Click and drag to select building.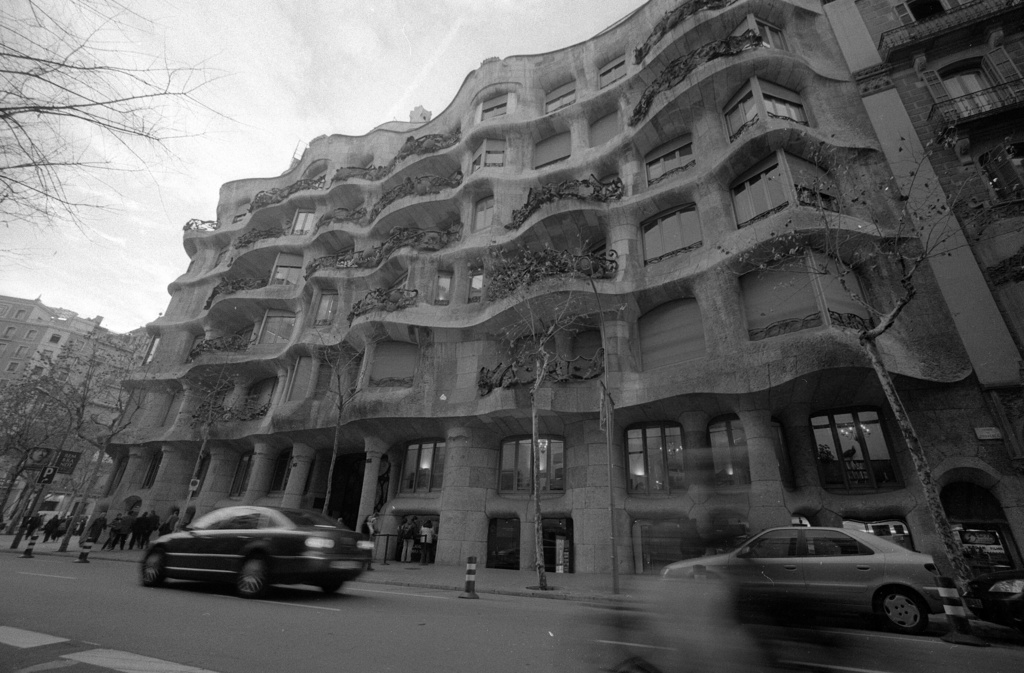
Selection: 0, 296, 152, 528.
